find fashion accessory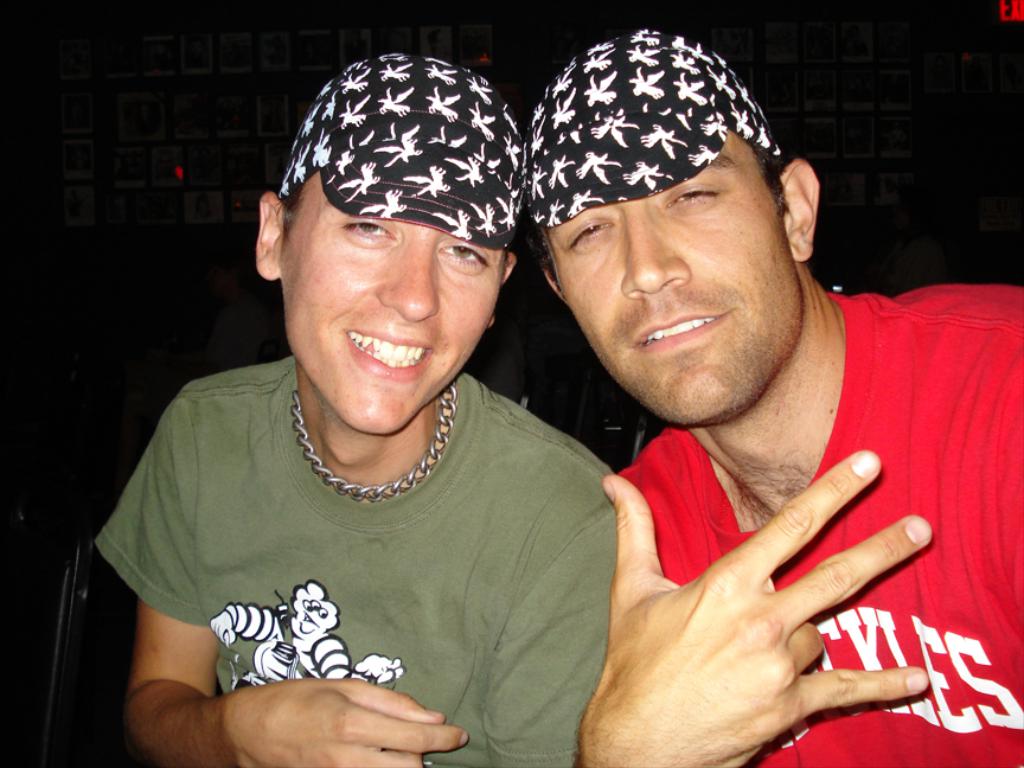
x1=521, y1=25, x2=783, y2=229
